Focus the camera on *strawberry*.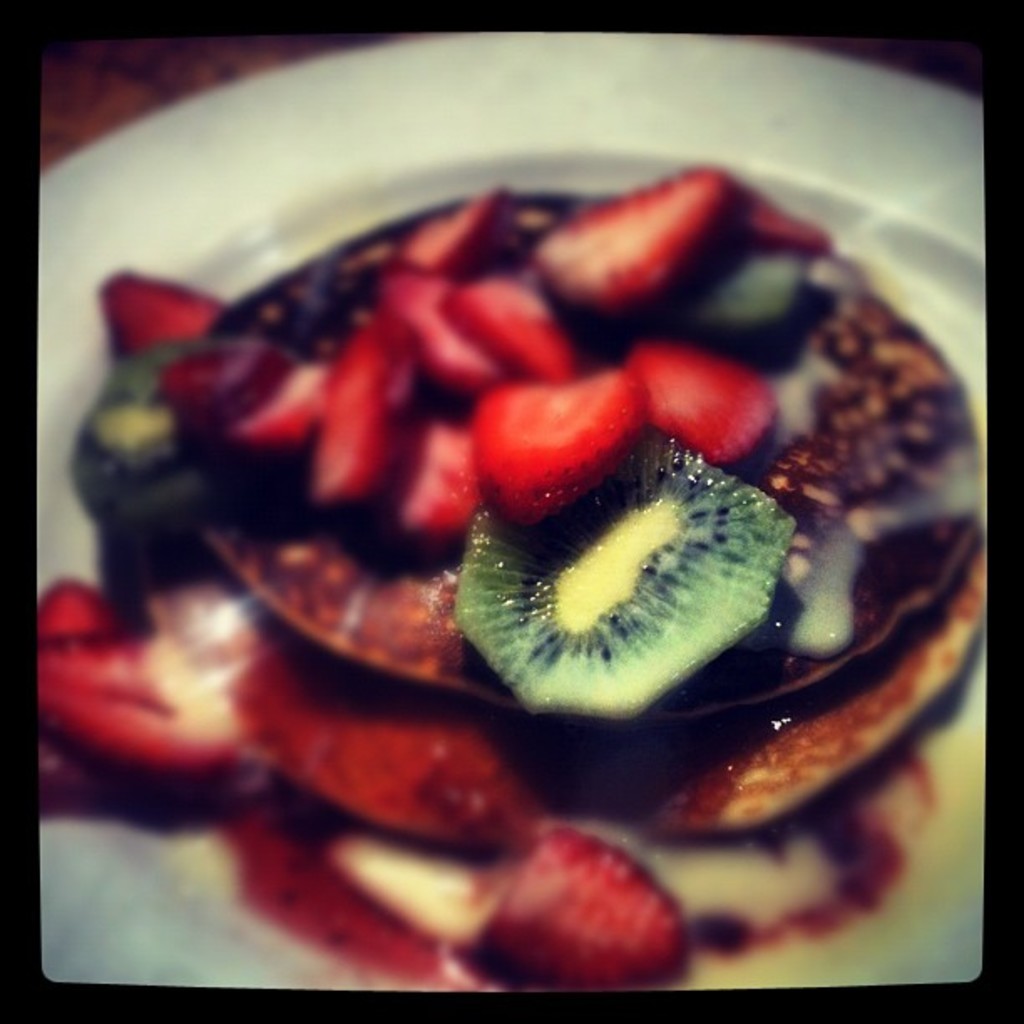
Focus region: [left=442, top=827, right=698, bottom=979].
